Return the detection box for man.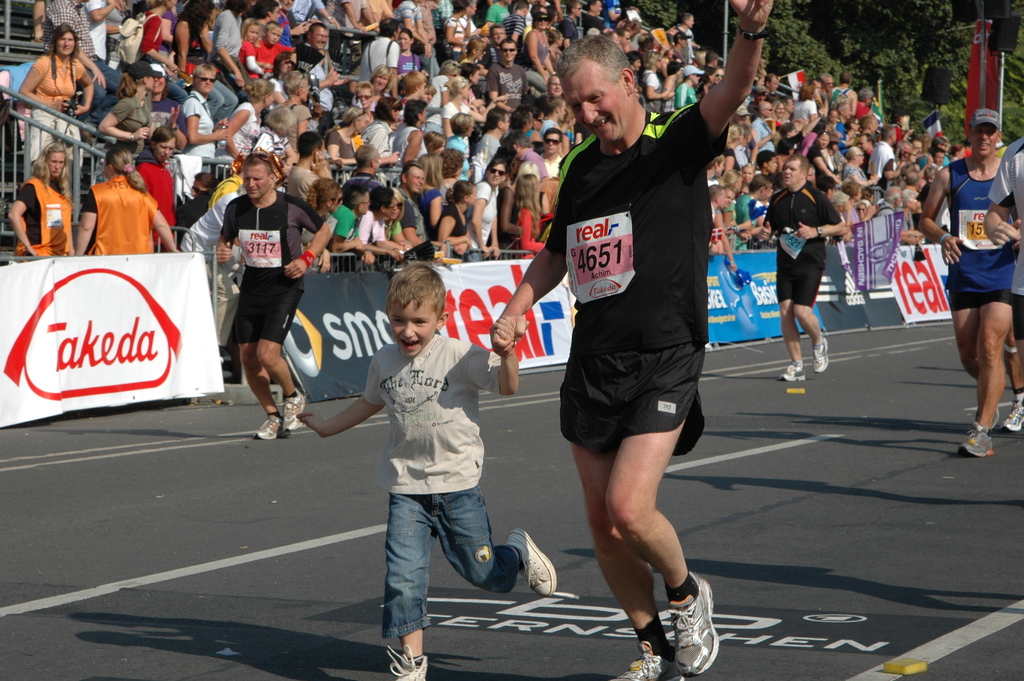
detection(206, 135, 313, 443).
